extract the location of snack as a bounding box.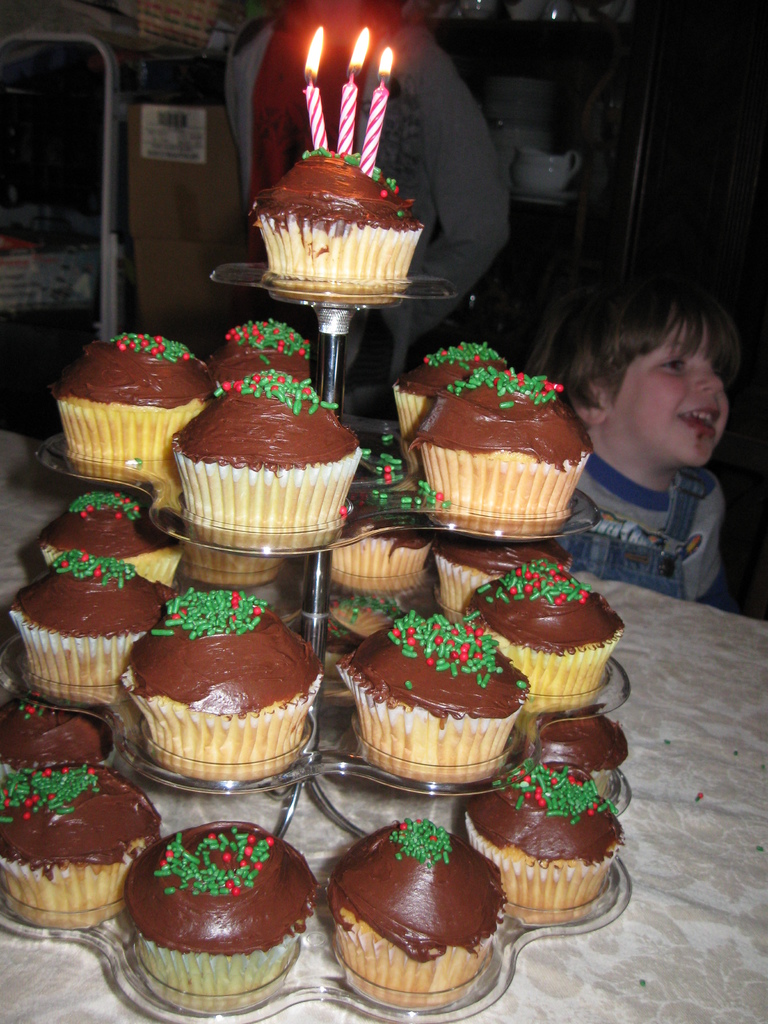
<region>202, 308, 317, 383</region>.
